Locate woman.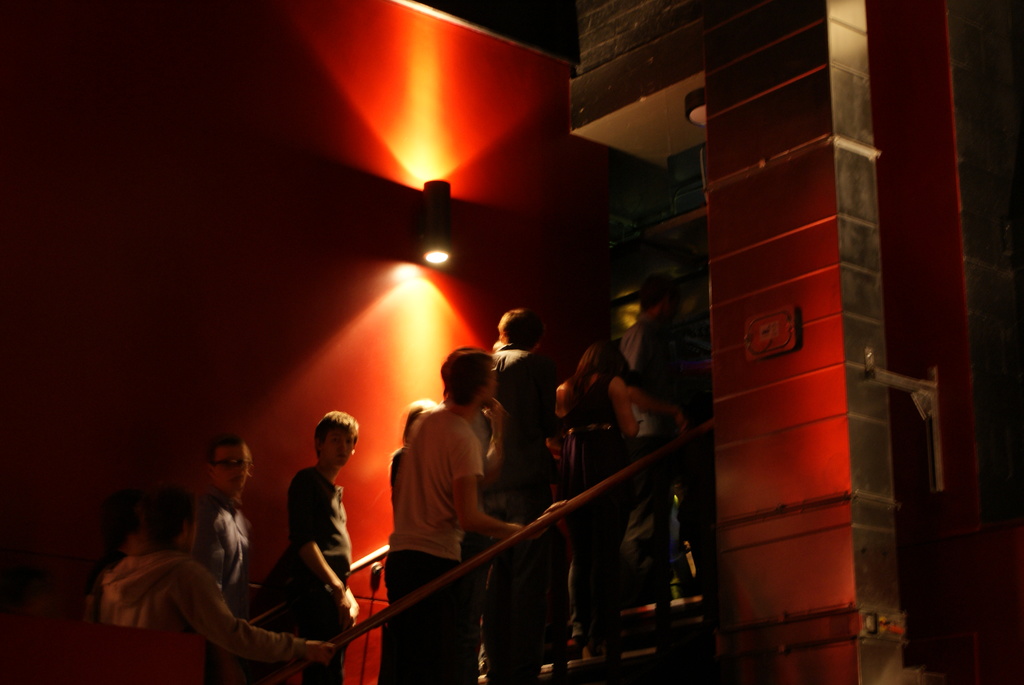
Bounding box: 547, 337, 640, 647.
